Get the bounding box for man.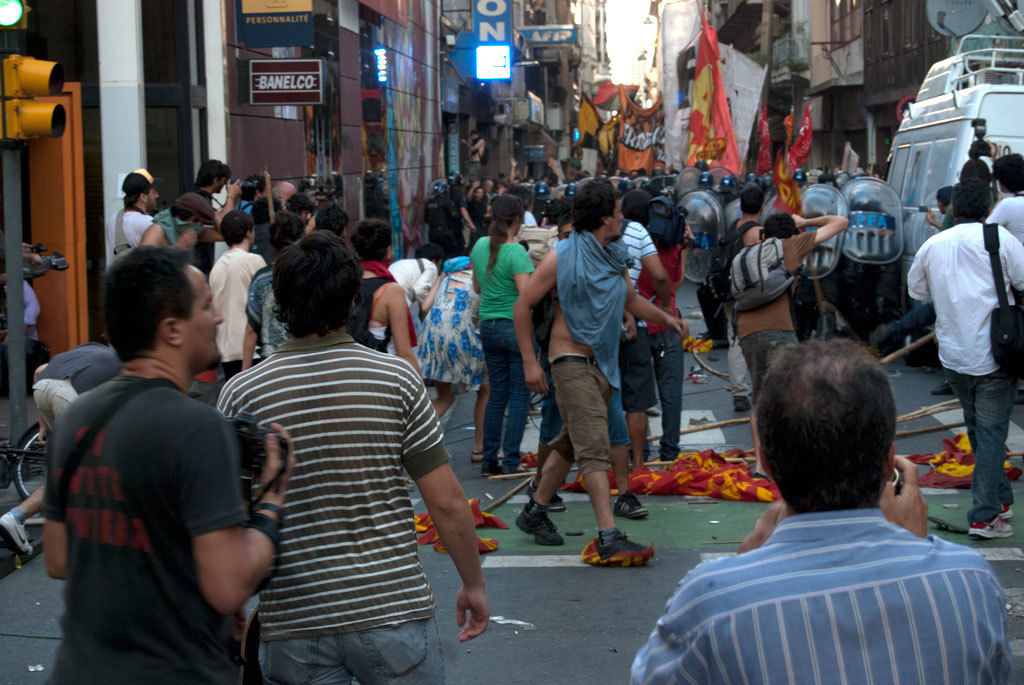
locate(614, 215, 673, 481).
